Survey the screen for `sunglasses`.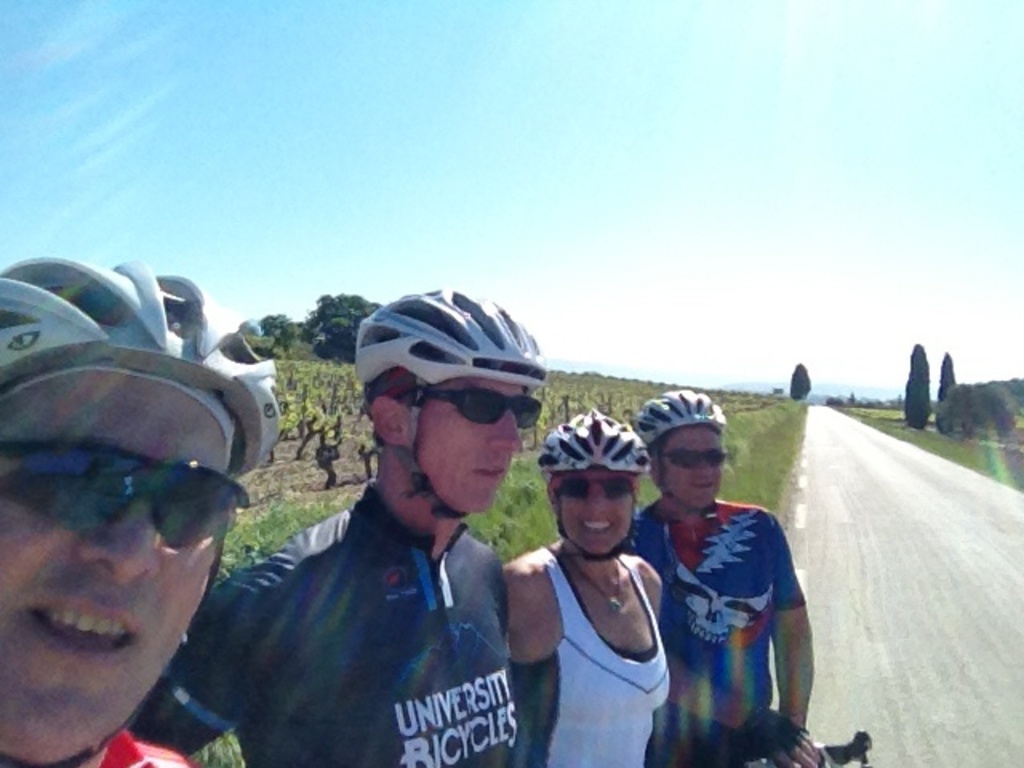
Survey found: [left=659, top=448, right=730, bottom=467].
